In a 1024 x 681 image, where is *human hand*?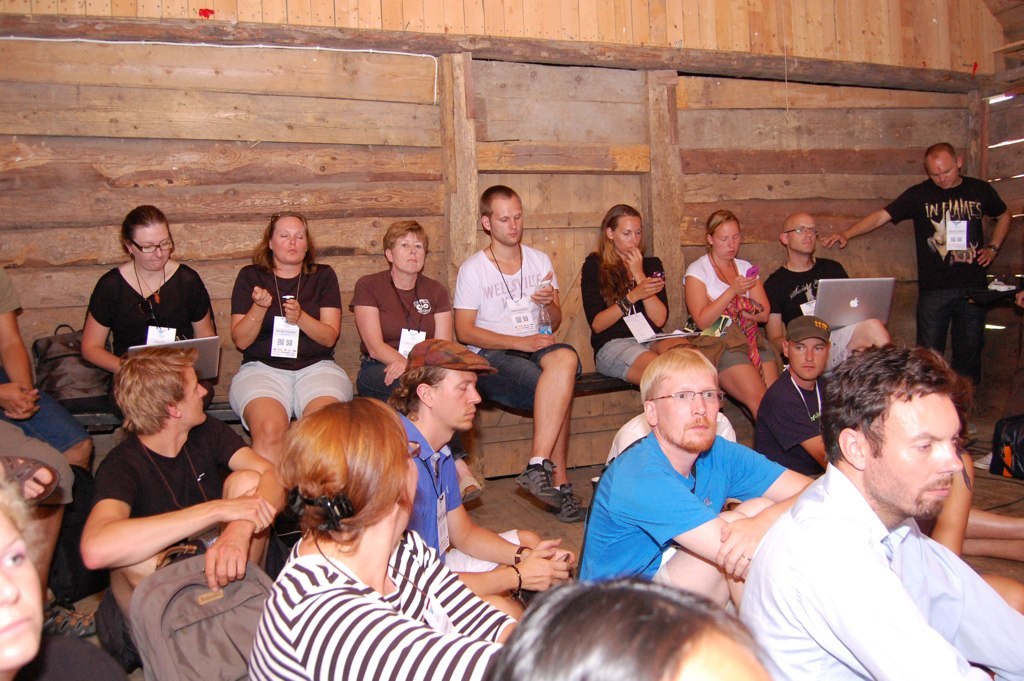
(819,235,847,251).
